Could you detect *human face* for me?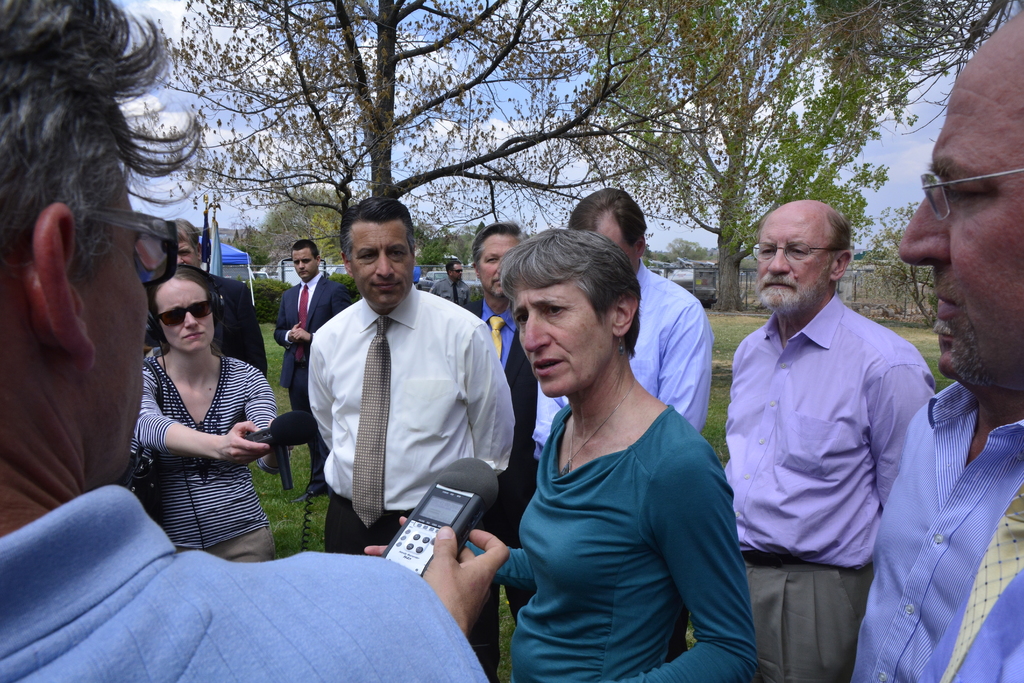
Detection result: <box>348,218,410,304</box>.
